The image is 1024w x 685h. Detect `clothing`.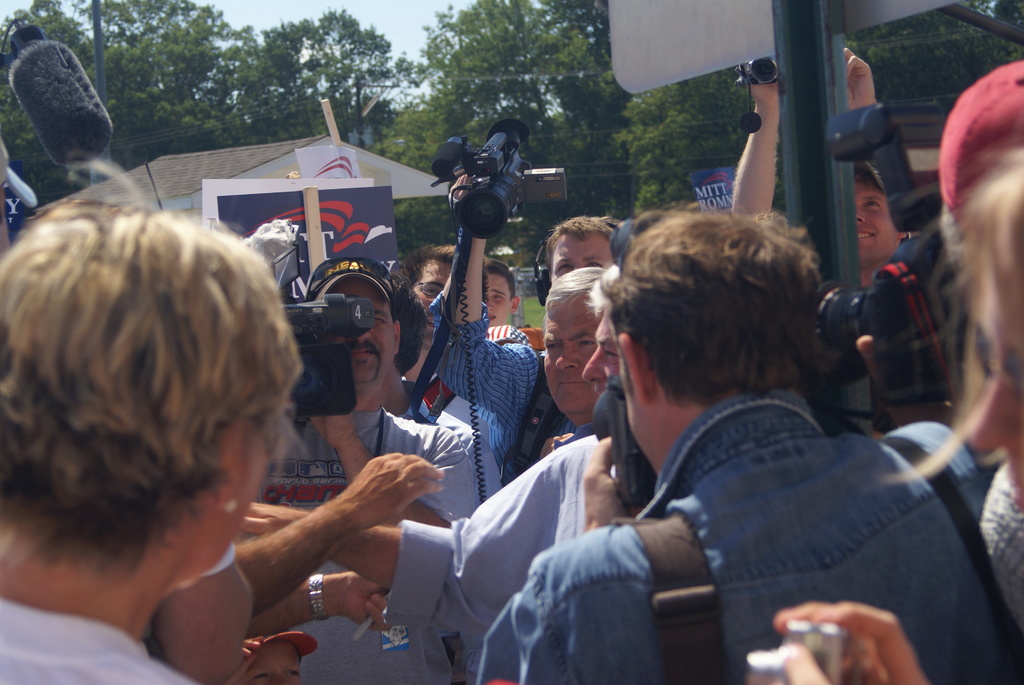
Detection: <bbox>388, 440, 616, 667</bbox>.
